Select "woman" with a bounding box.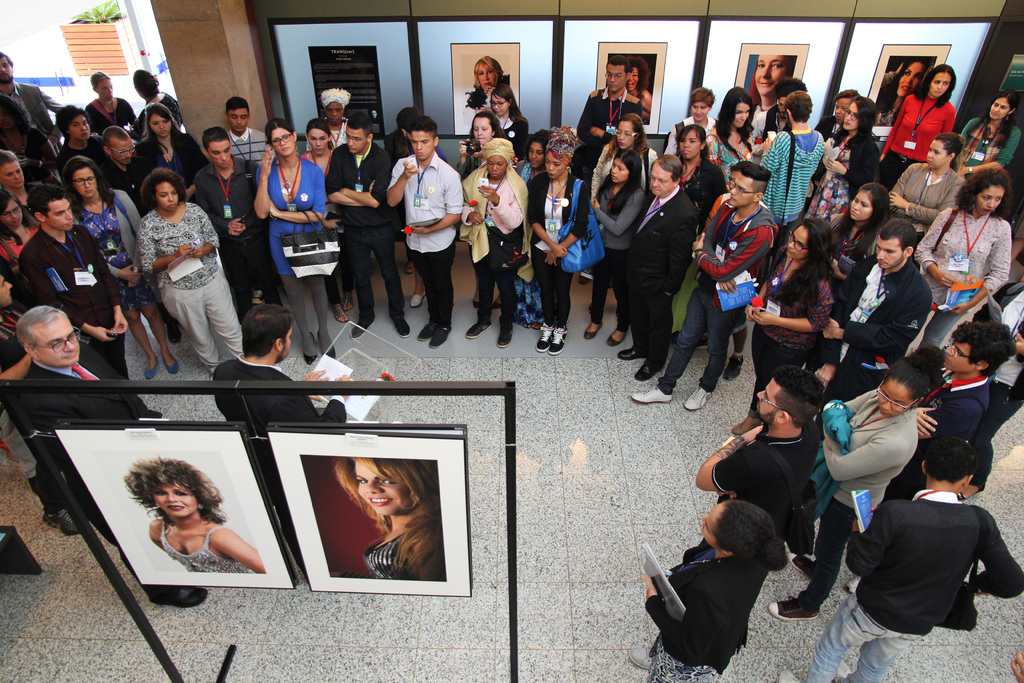
890/62/961/182.
